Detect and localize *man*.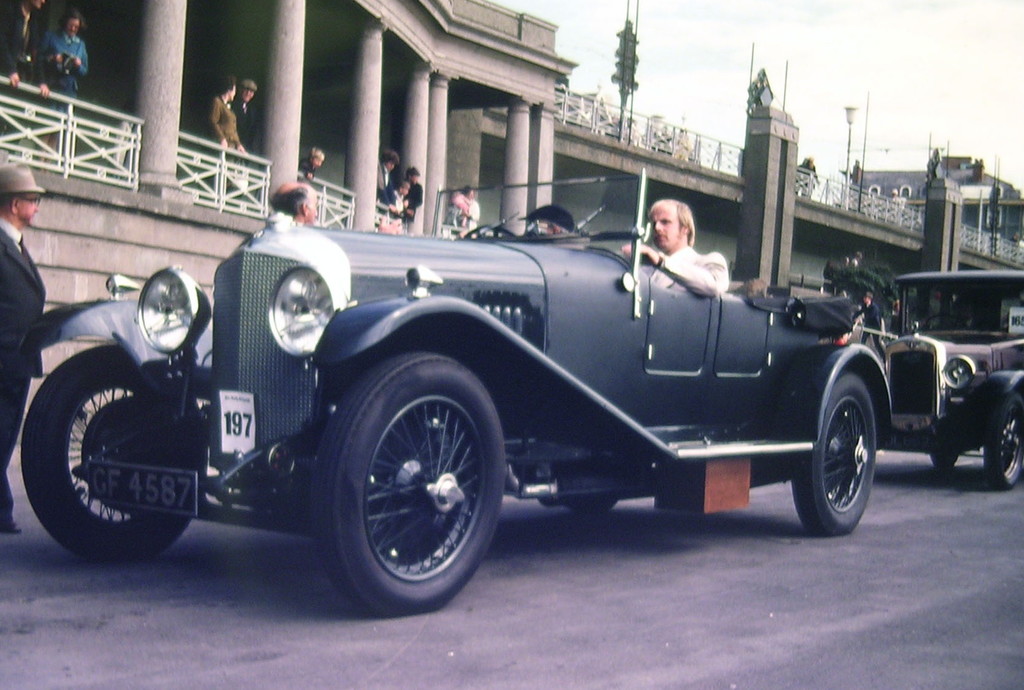
Localized at 271:181:317:224.
